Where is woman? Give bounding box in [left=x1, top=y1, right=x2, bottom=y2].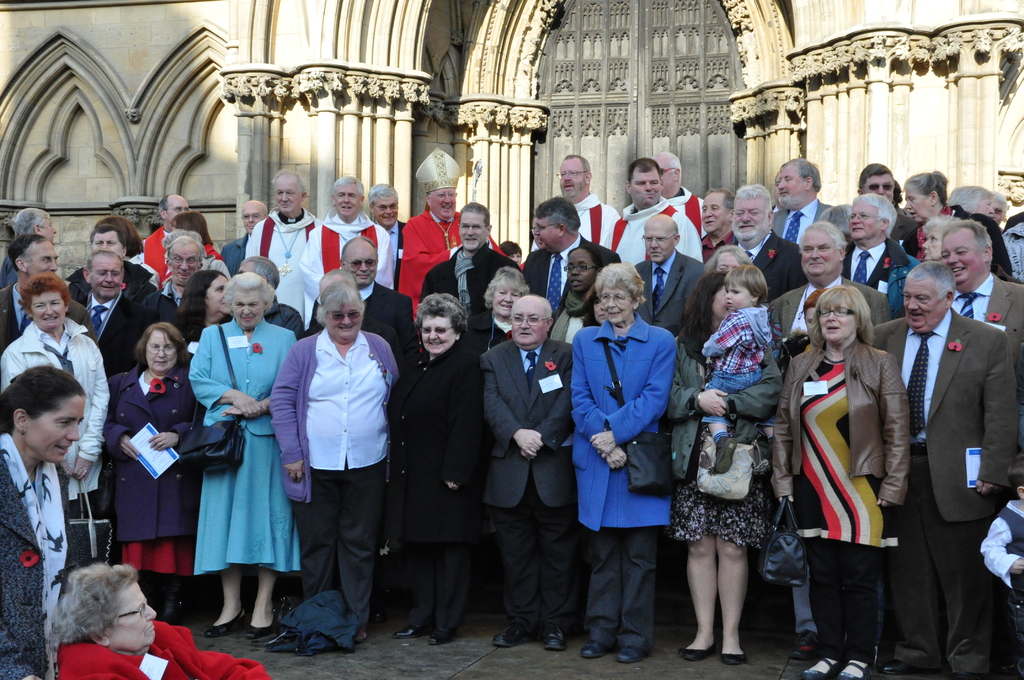
[left=0, top=274, right=115, bottom=568].
